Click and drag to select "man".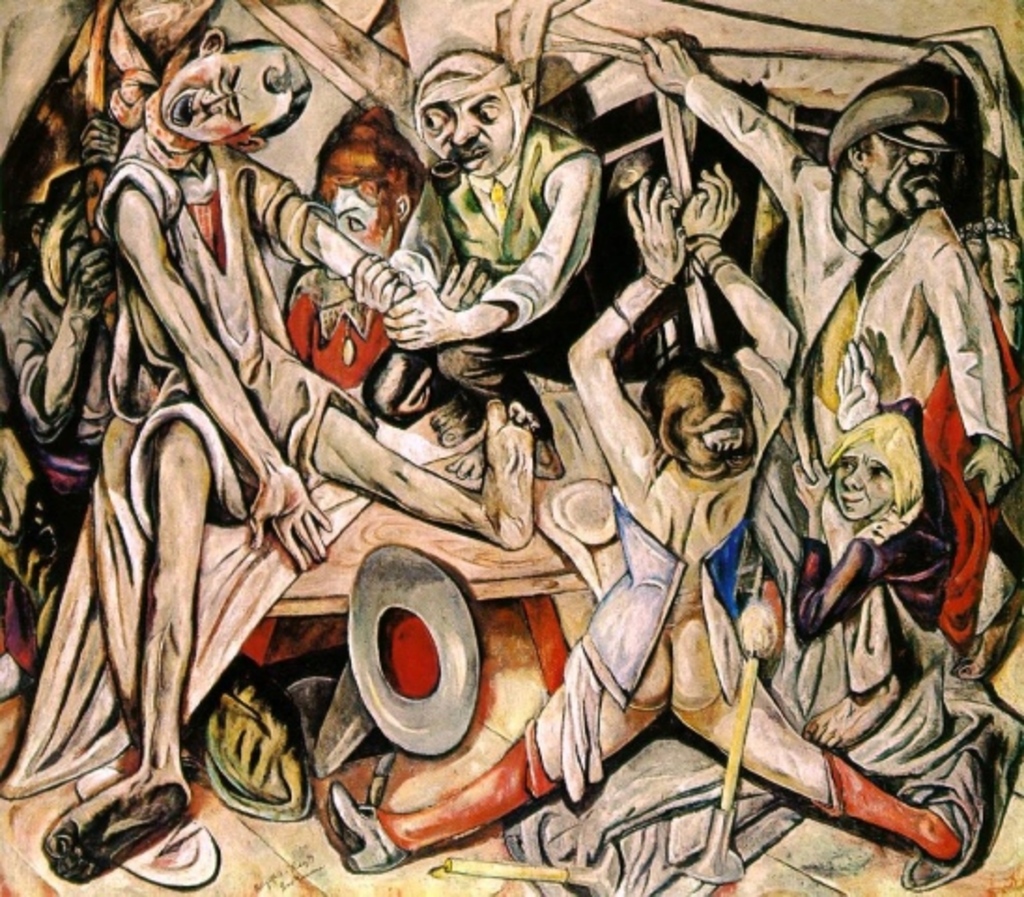
Selection: <region>643, 34, 1018, 766</region>.
